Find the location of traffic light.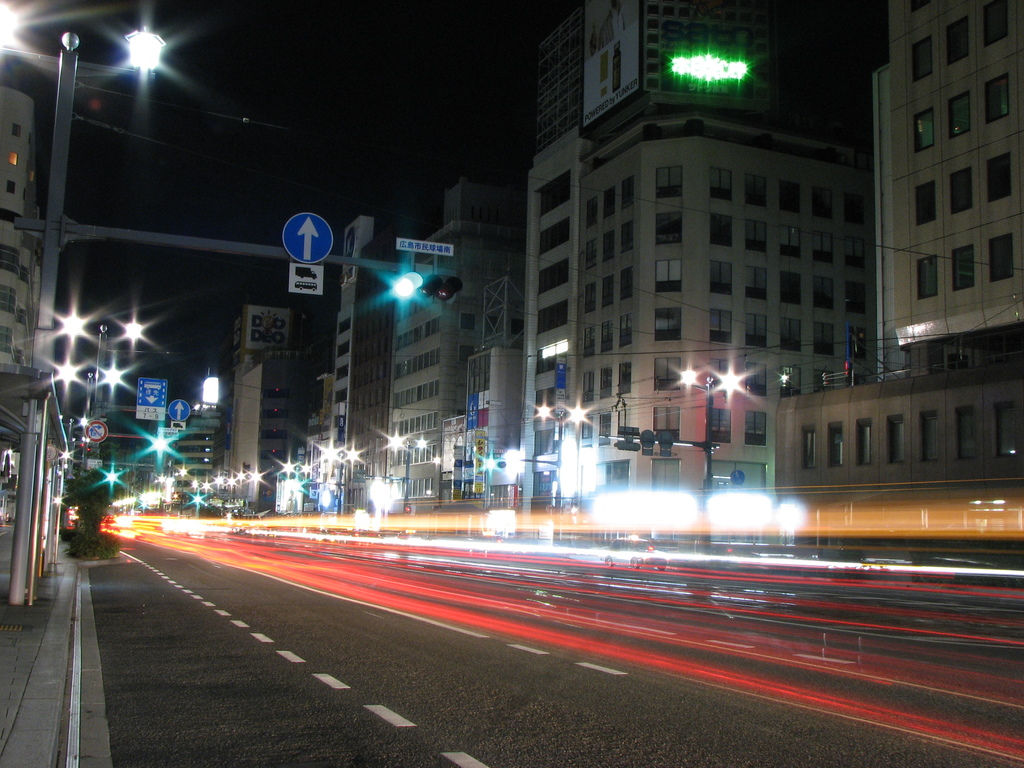
Location: <box>614,441,639,452</box>.
